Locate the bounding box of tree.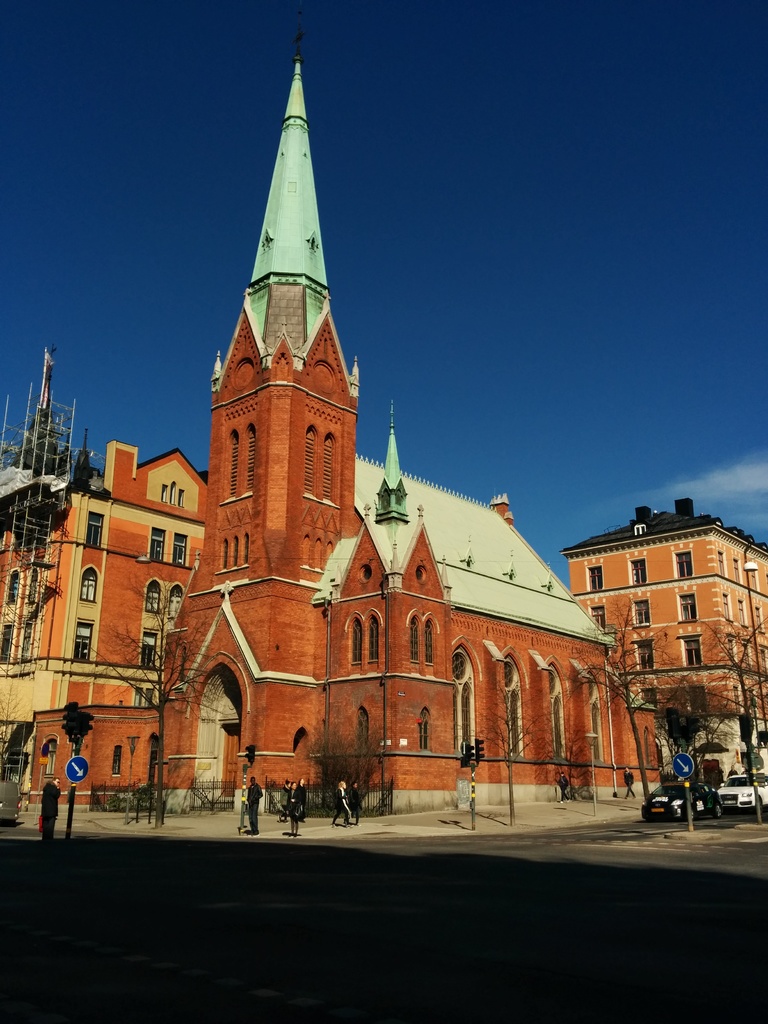
Bounding box: <bbox>670, 615, 767, 780</bbox>.
